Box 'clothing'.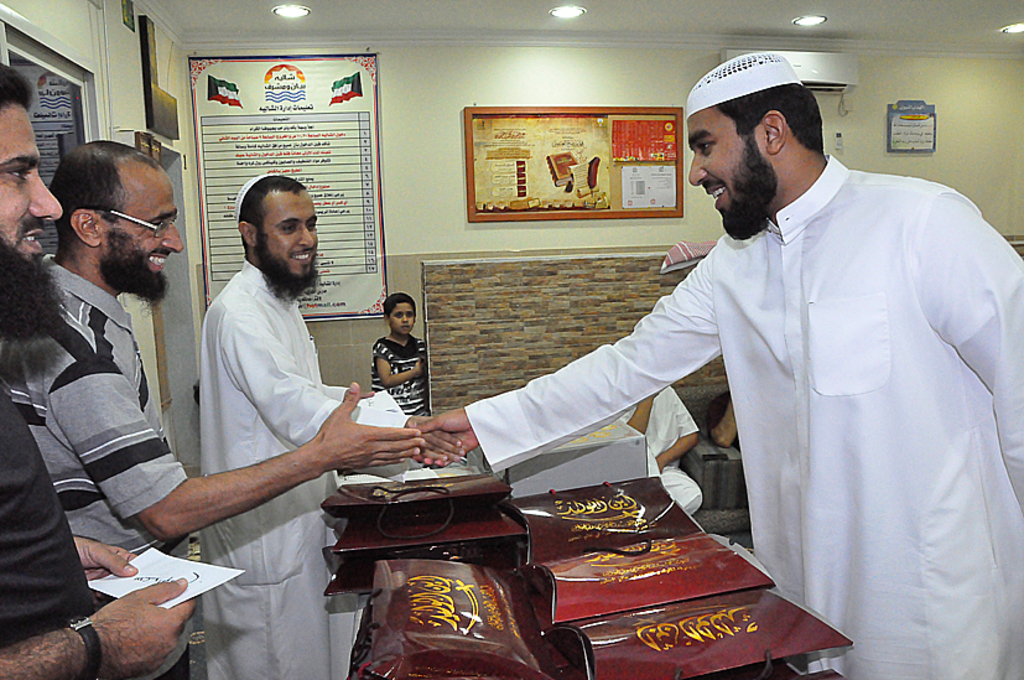
left=700, top=386, right=745, bottom=452.
